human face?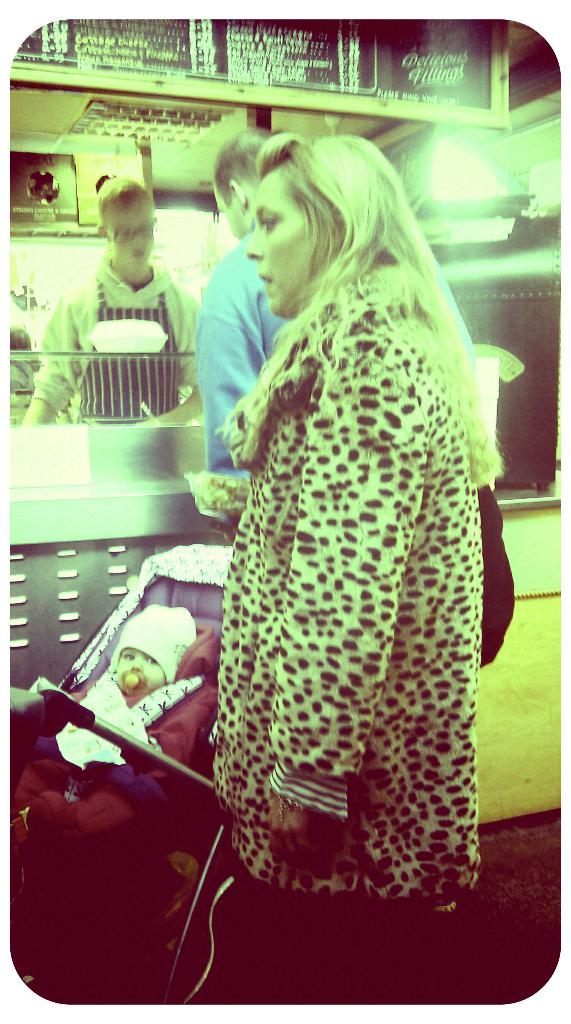
region(102, 209, 152, 274)
